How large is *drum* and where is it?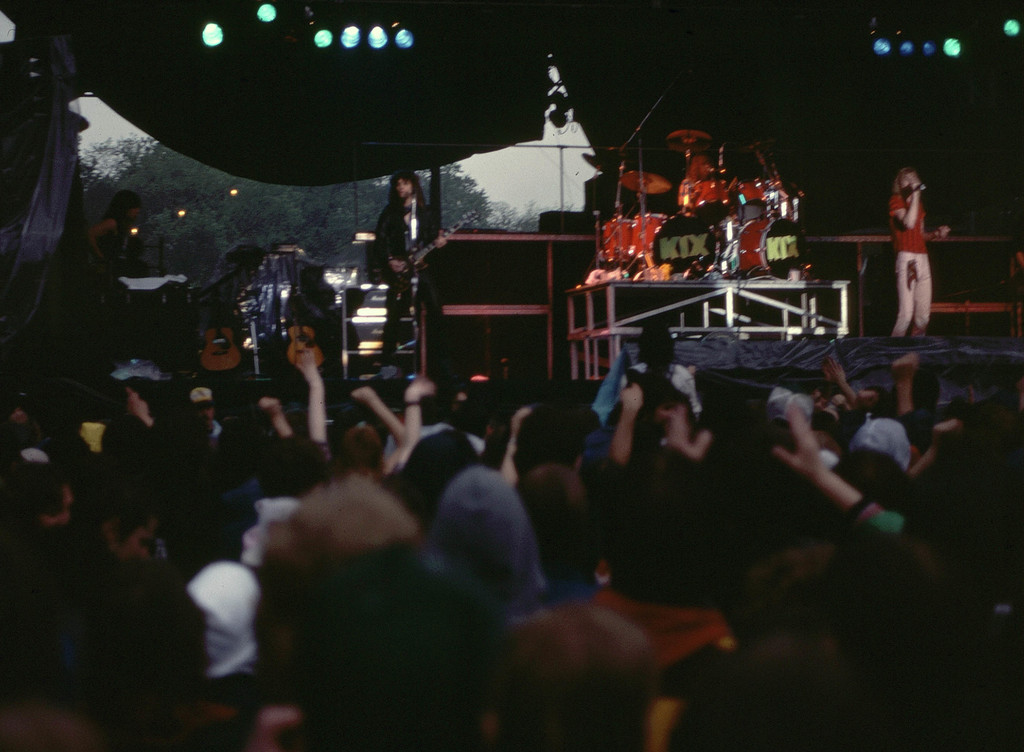
Bounding box: box=[687, 176, 733, 216].
